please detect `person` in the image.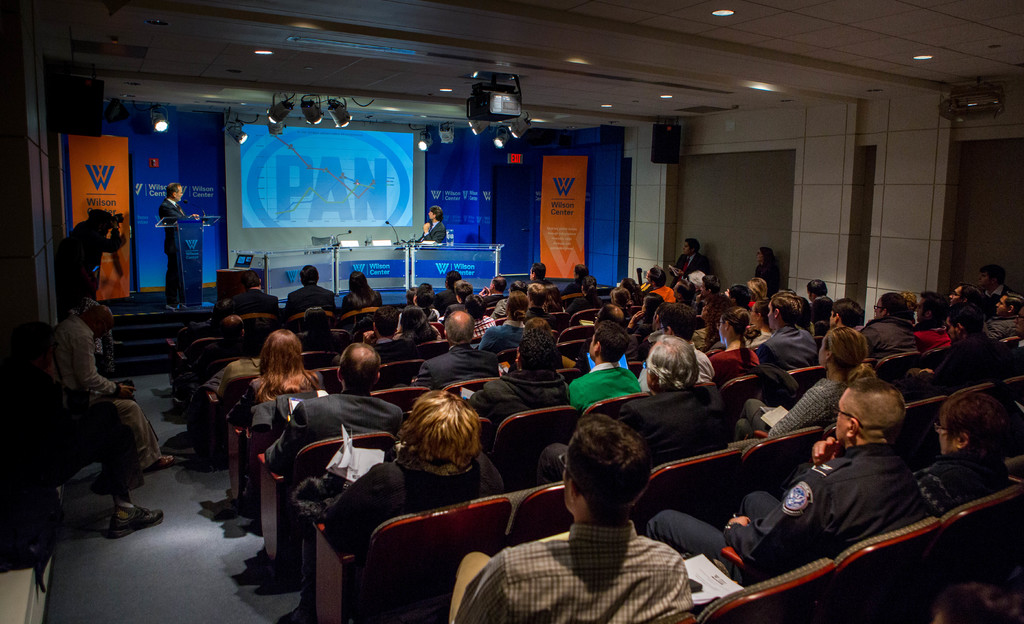
BBox(750, 244, 786, 286).
